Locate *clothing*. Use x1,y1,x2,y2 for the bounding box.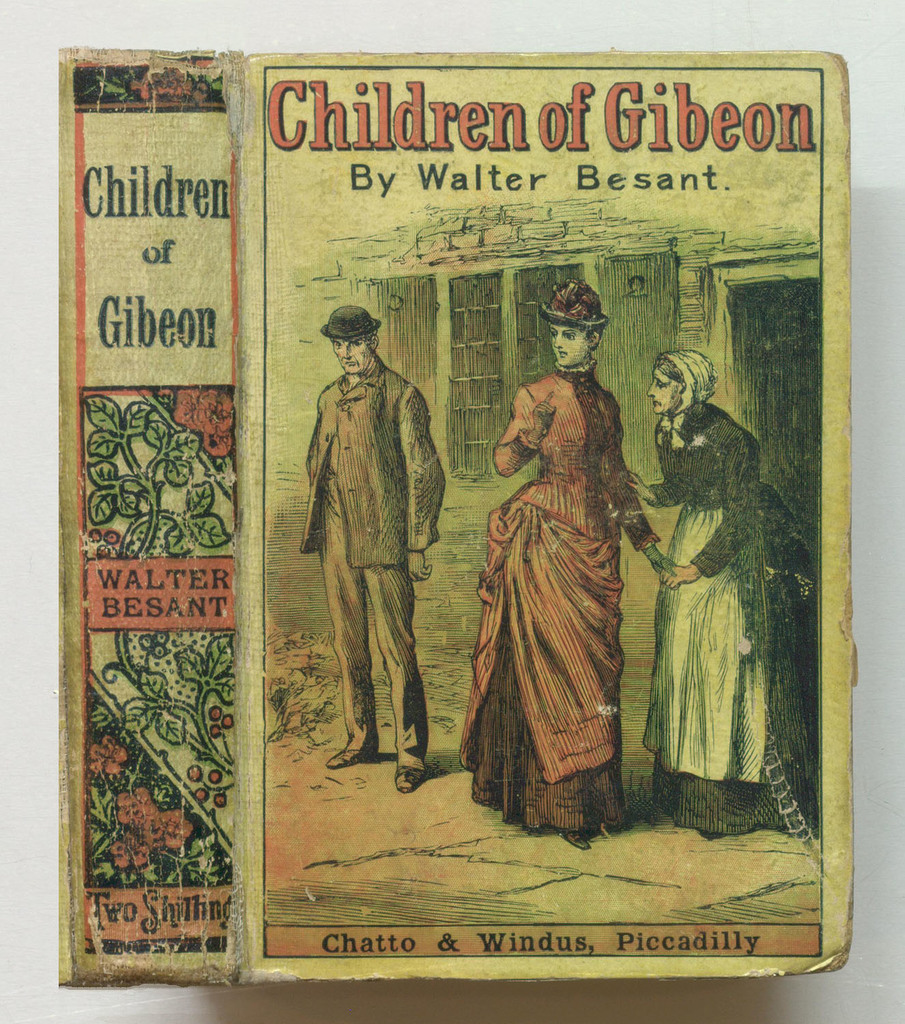
461,382,635,840.
